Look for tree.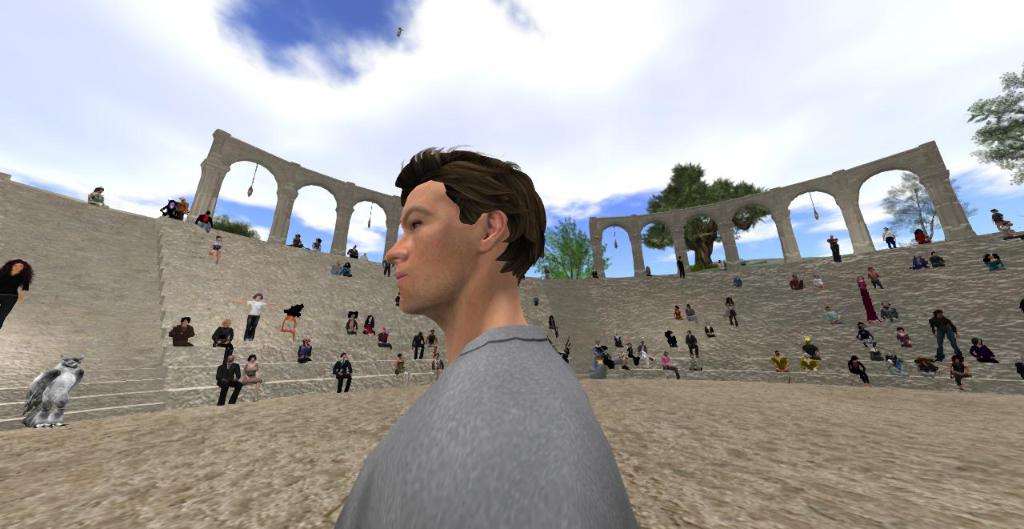
Found: 962/50/1023/211.
